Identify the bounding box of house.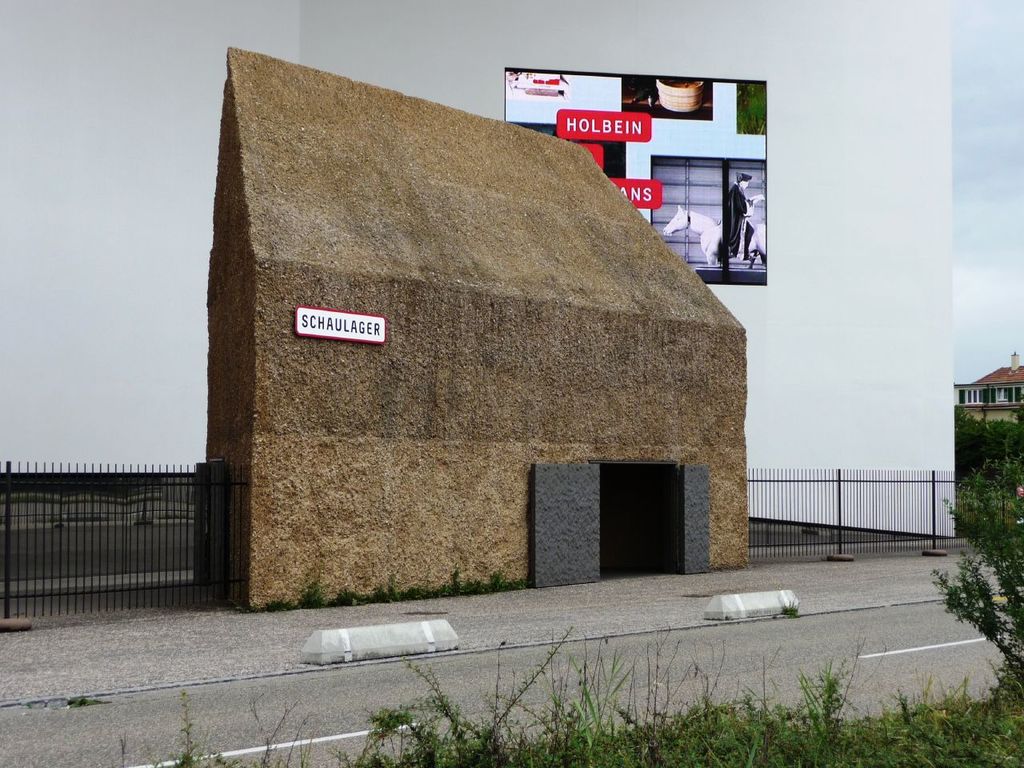
{"left": 951, "top": 338, "right": 1023, "bottom": 418}.
